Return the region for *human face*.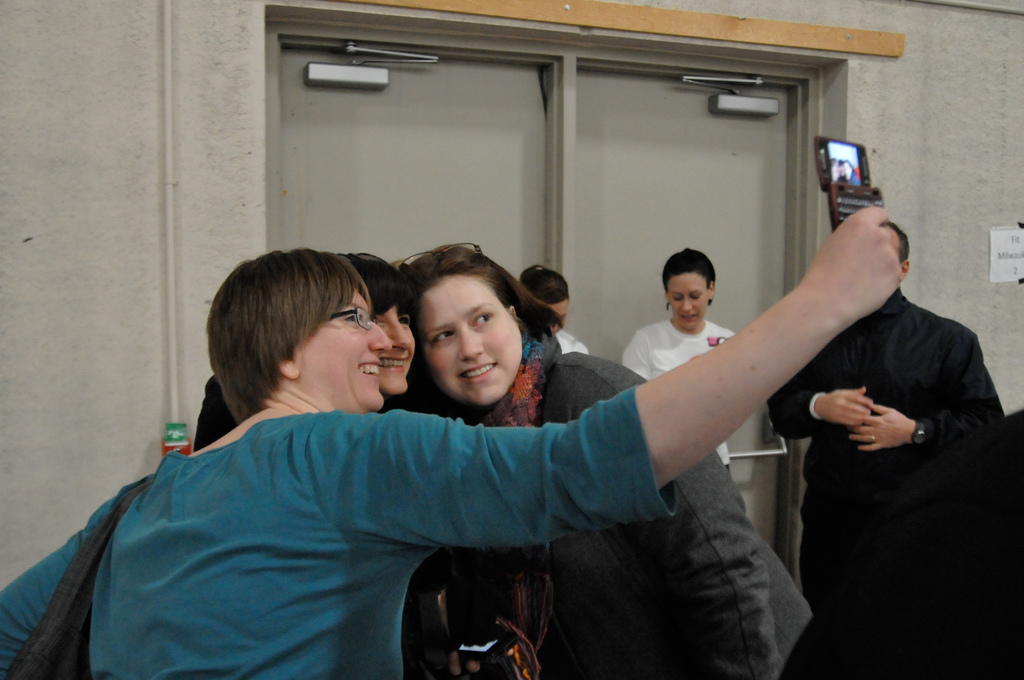
Rect(545, 300, 568, 336).
